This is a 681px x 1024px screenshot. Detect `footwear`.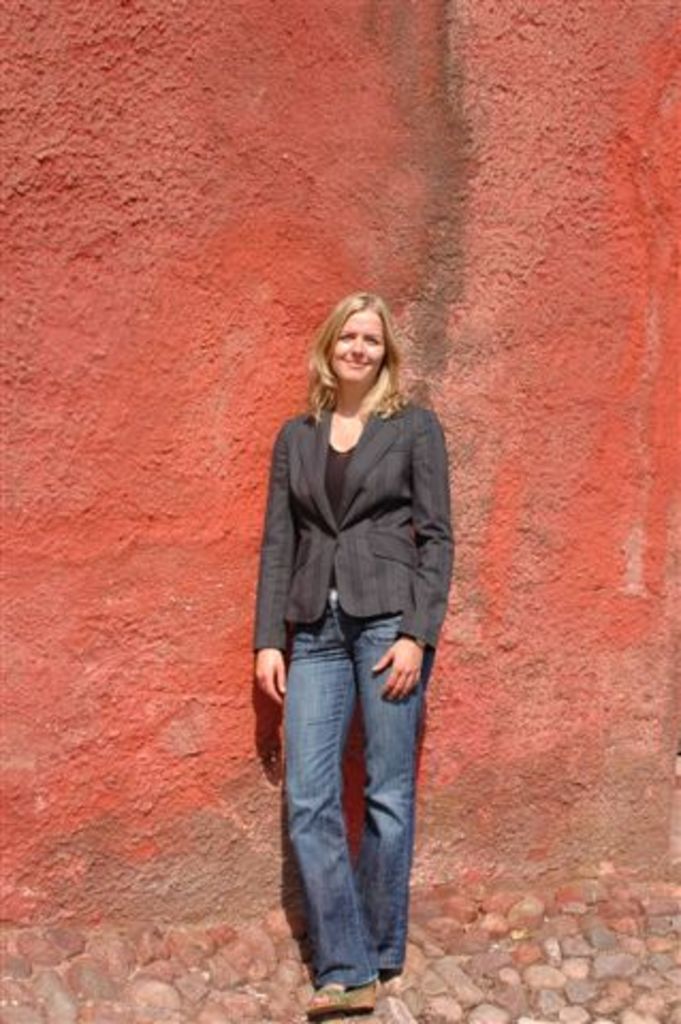
rect(310, 983, 378, 1009).
